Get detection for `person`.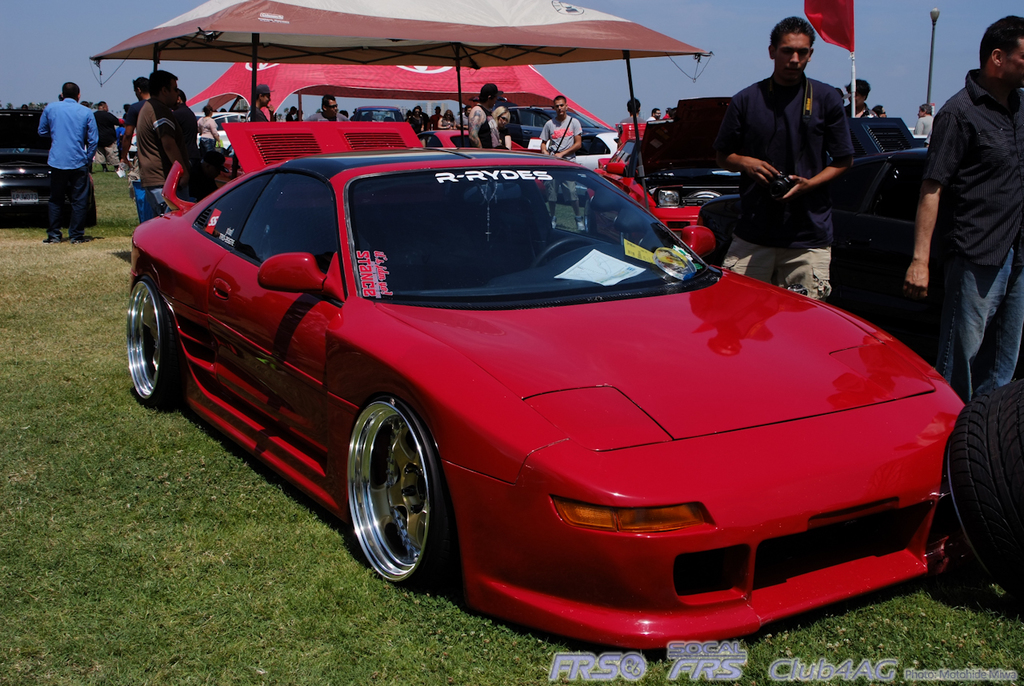
Detection: region(541, 96, 589, 231).
